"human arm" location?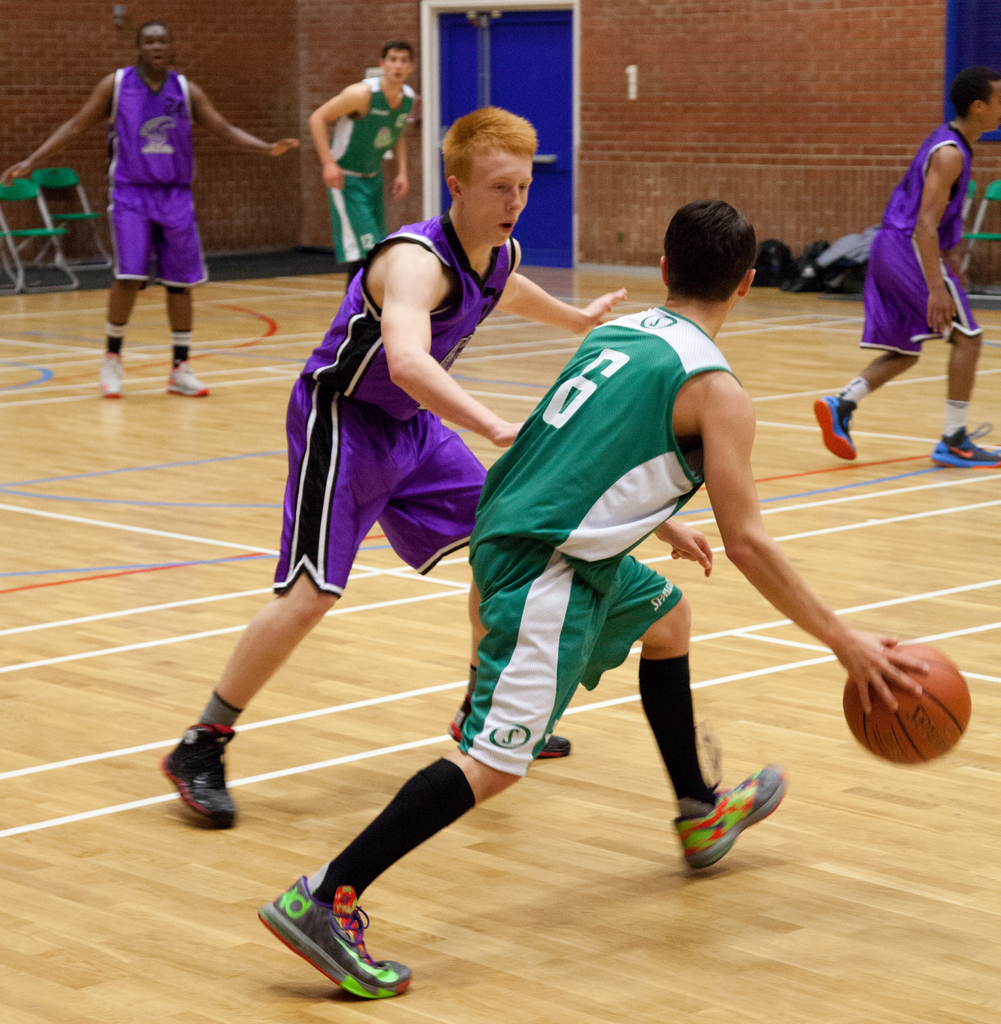
box(910, 140, 954, 330)
